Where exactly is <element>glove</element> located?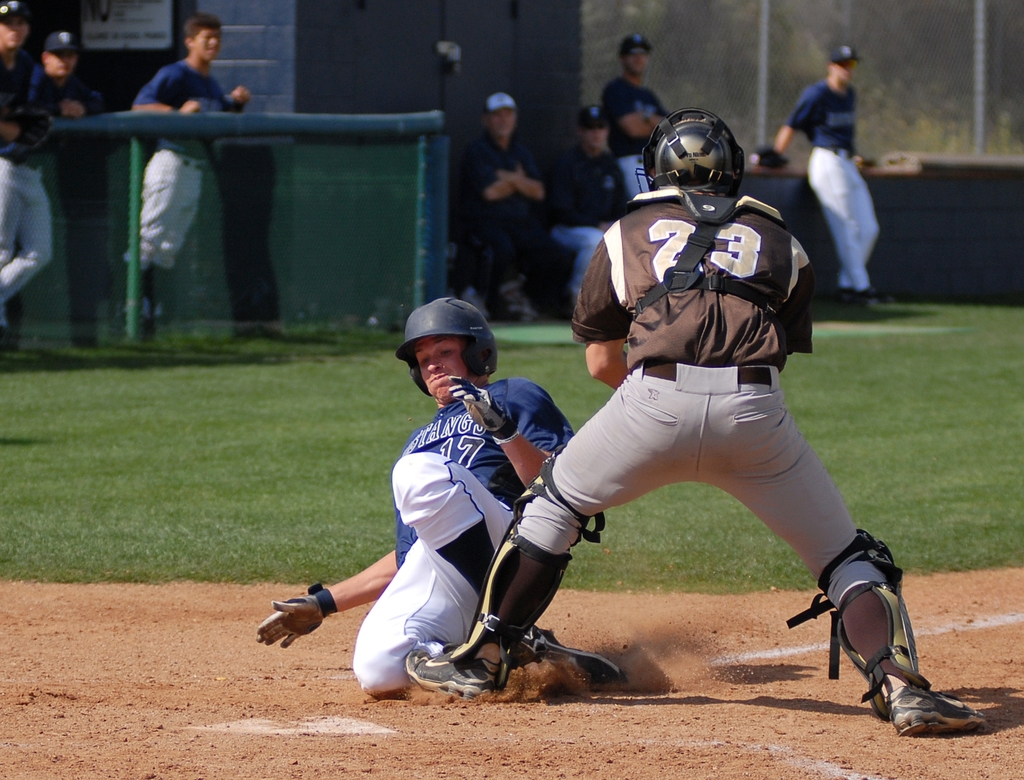
Its bounding box is (255, 583, 338, 647).
